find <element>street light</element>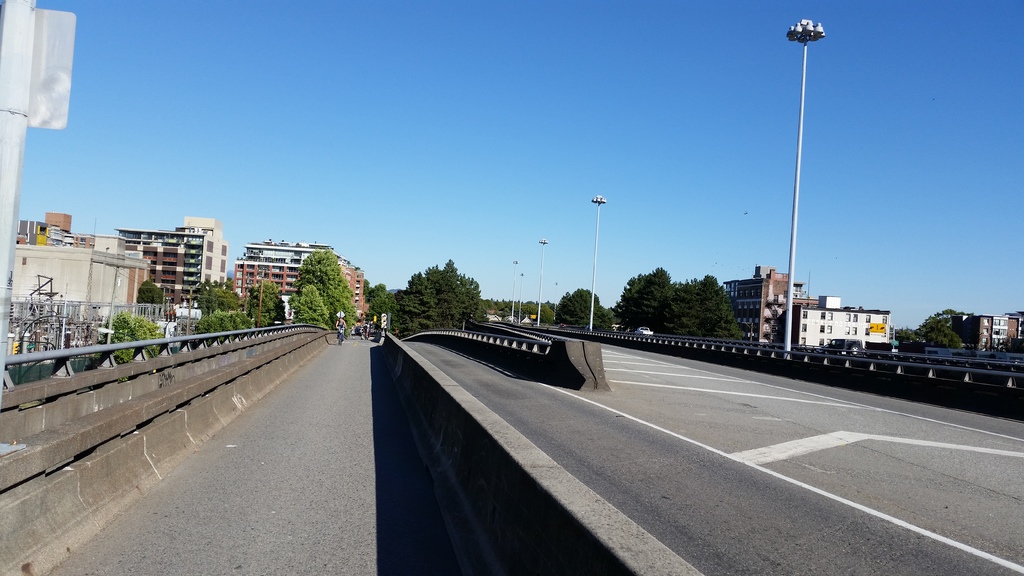
(518, 269, 527, 324)
